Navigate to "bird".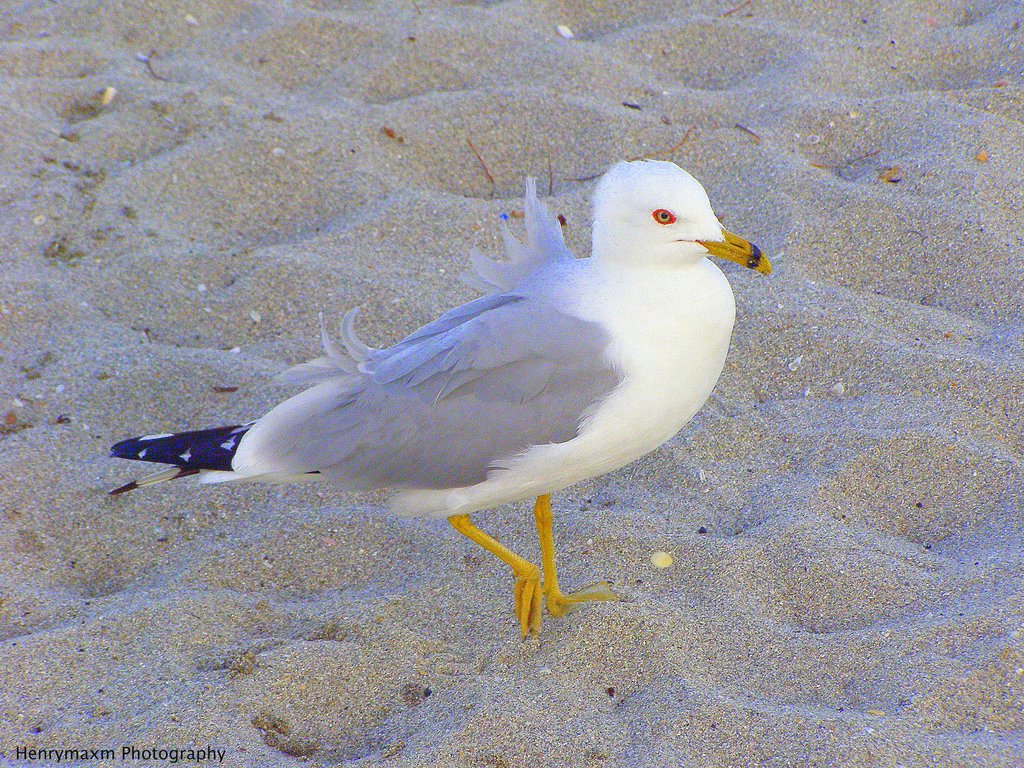
Navigation target: {"x1": 150, "y1": 158, "x2": 746, "y2": 630}.
